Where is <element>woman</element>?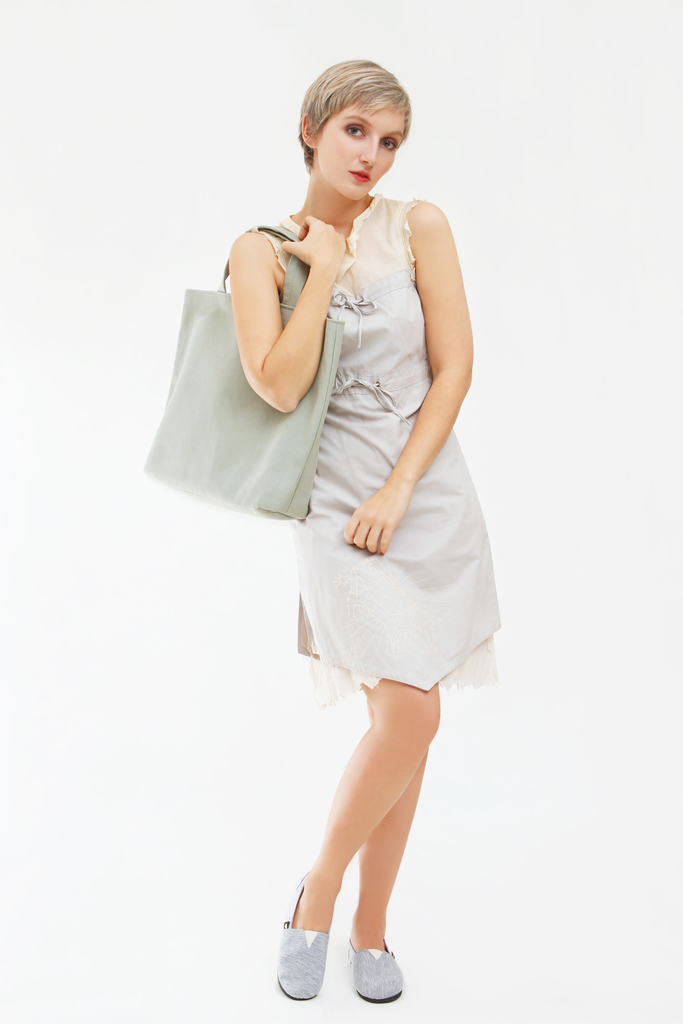
(x1=174, y1=80, x2=497, y2=931).
